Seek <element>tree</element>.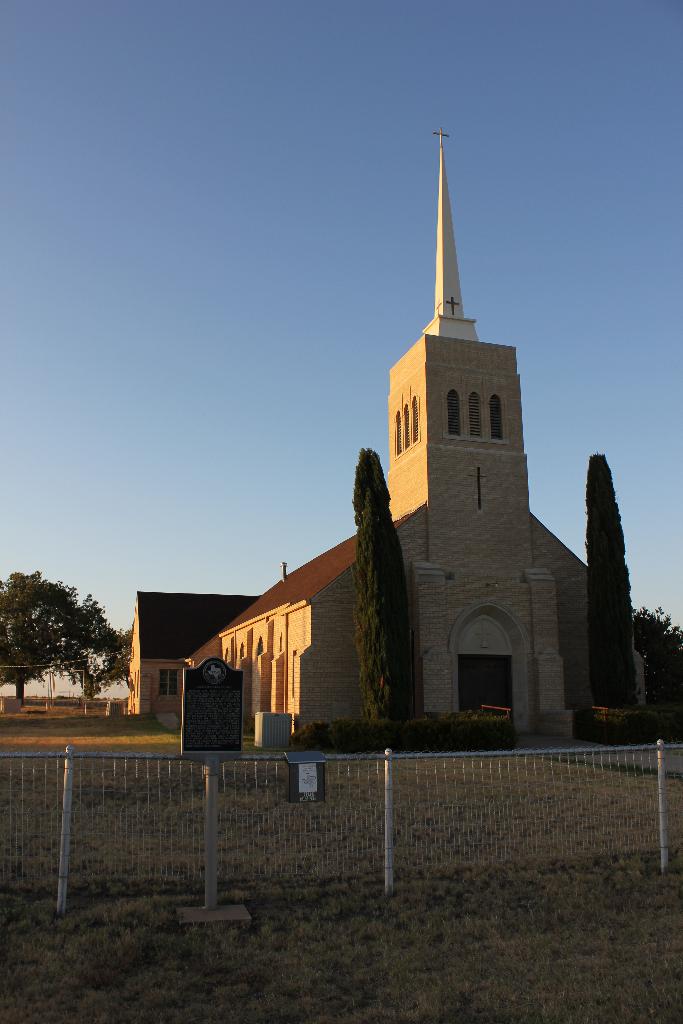
(left=631, top=595, right=682, bottom=719).
